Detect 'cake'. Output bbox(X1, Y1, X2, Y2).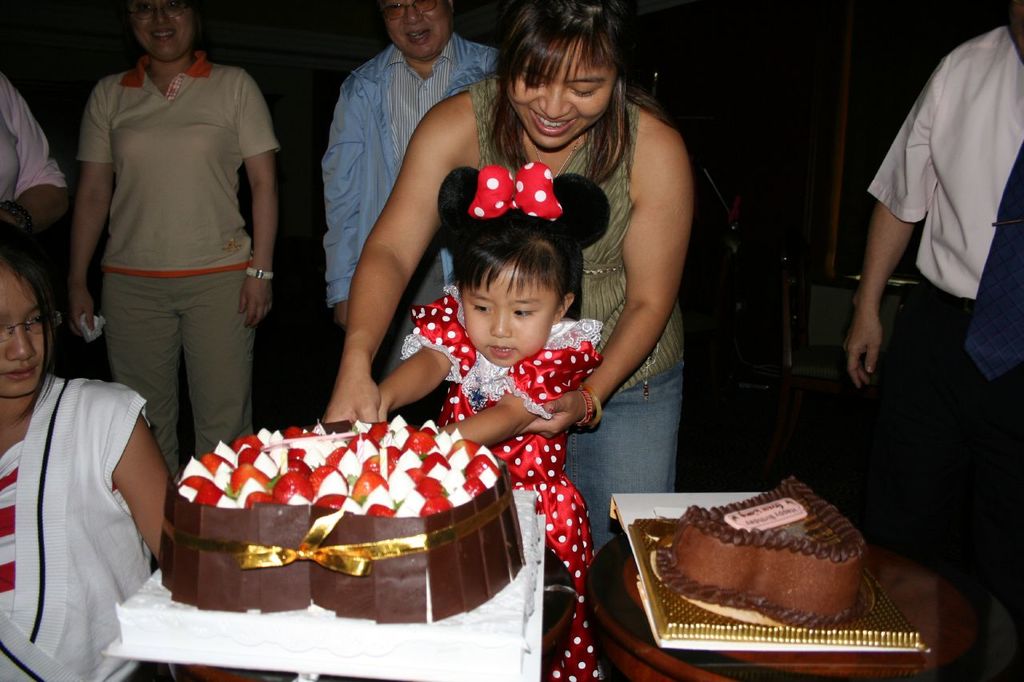
bbox(677, 473, 869, 623).
